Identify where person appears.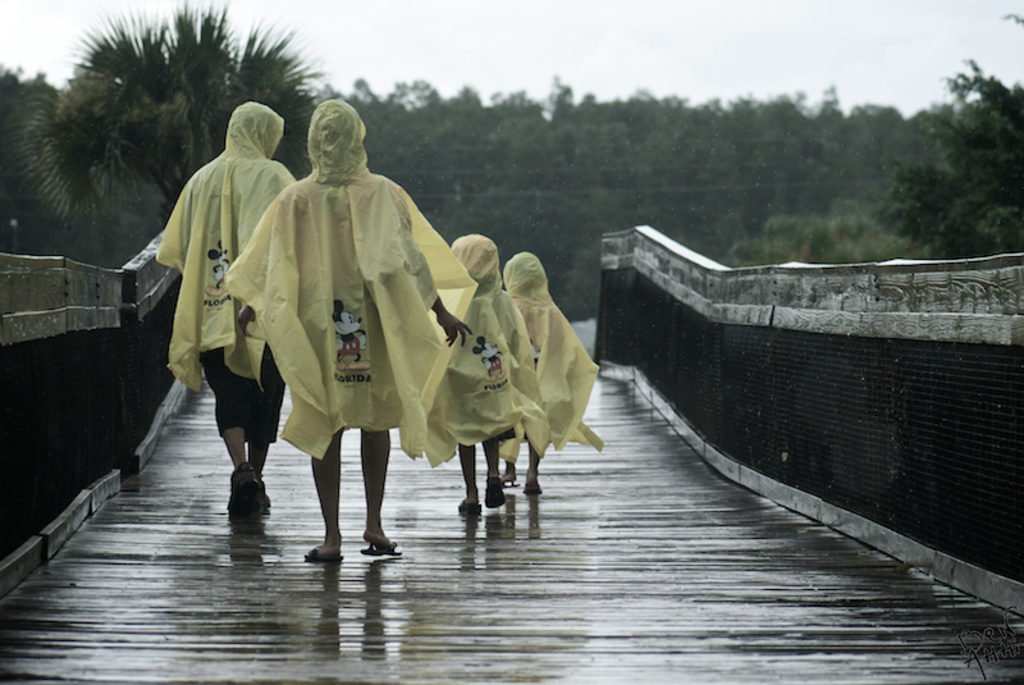
Appears at x1=422, y1=233, x2=554, y2=515.
